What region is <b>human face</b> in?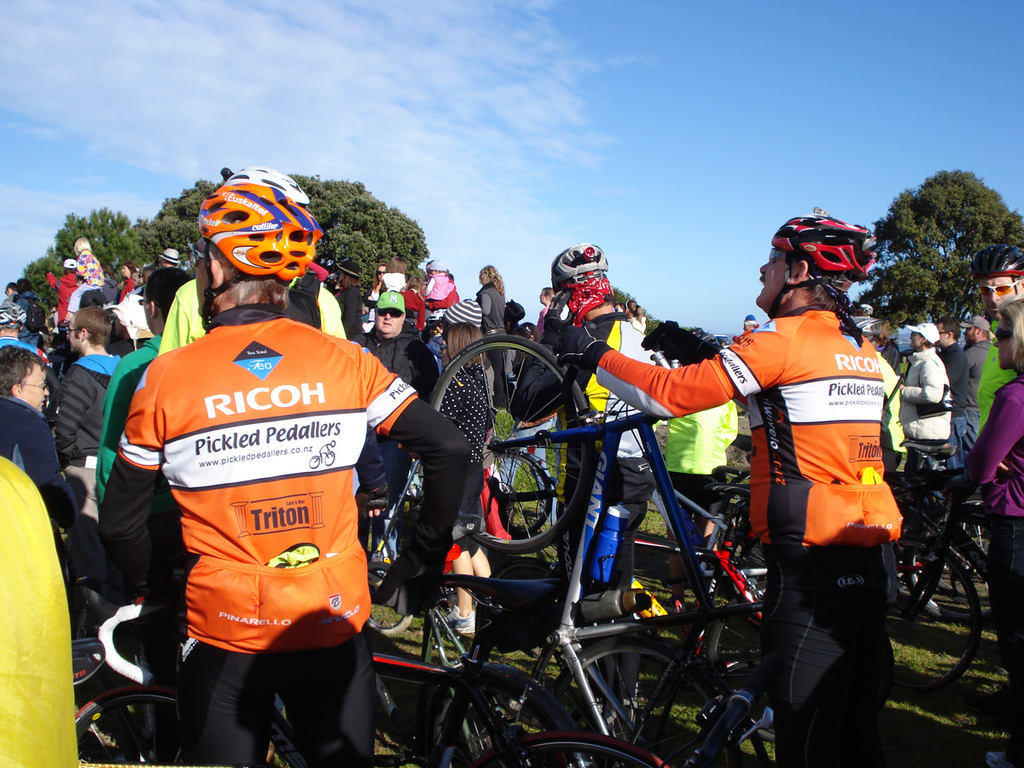
{"left": 378, "top": 303, "right": 400, "bottom": 333}.
